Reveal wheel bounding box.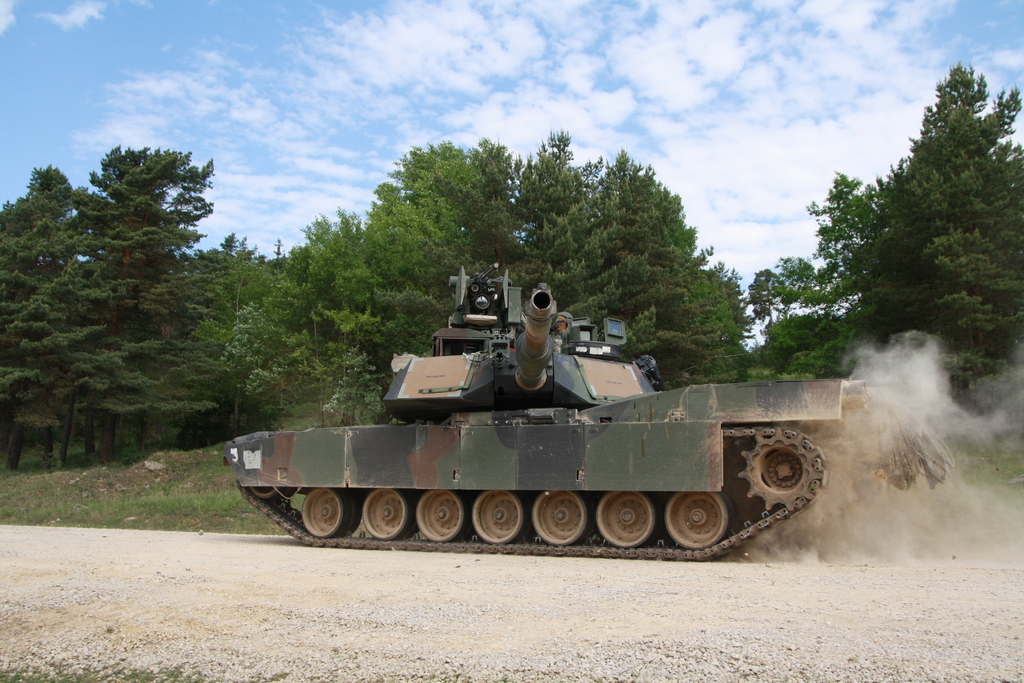
Revealed: box=[669, 491, 753, 554].
